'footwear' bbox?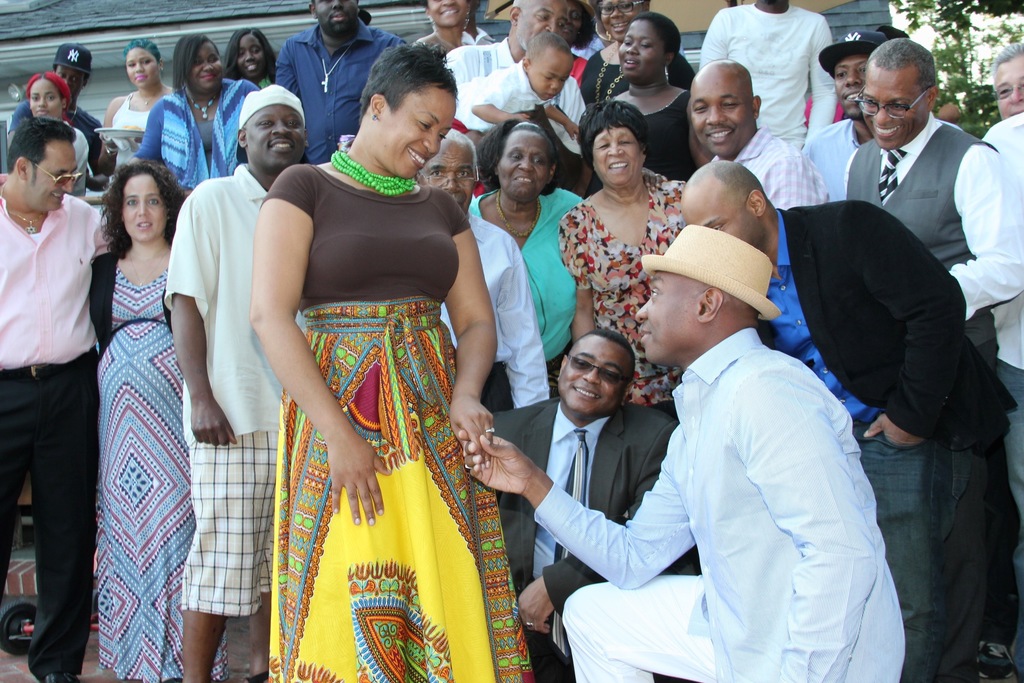
x1=982, y1=642, x2=1018, y2=682
